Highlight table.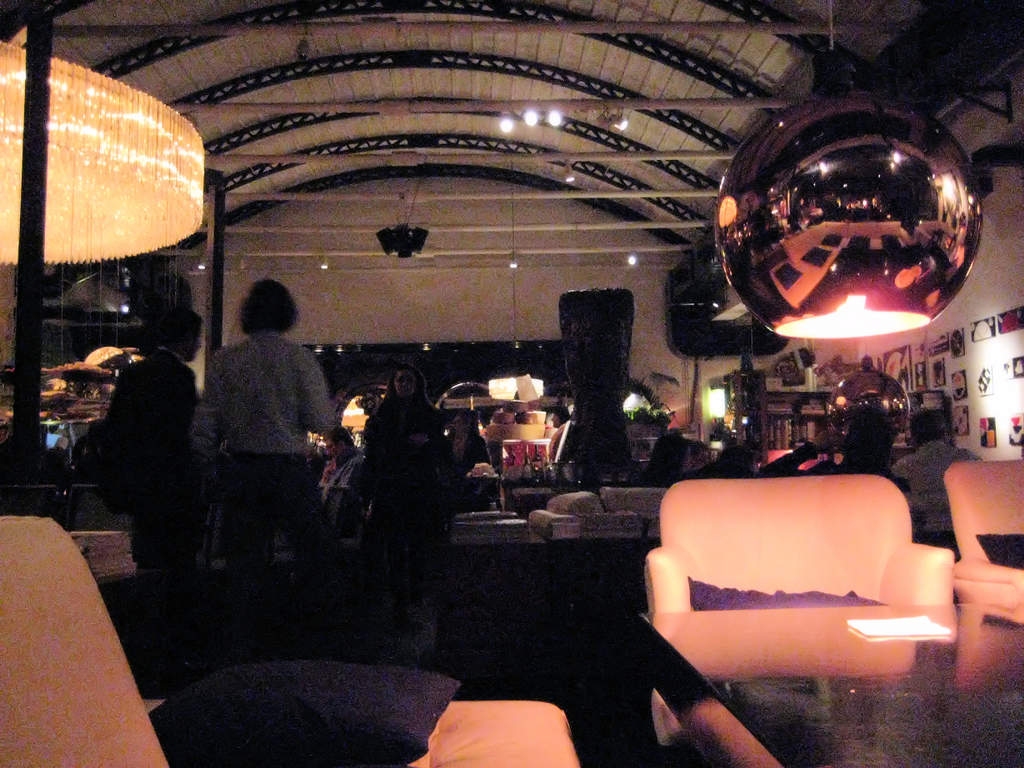
Highlighted region: [left=632, top=600, right=1023, bottom=767].
